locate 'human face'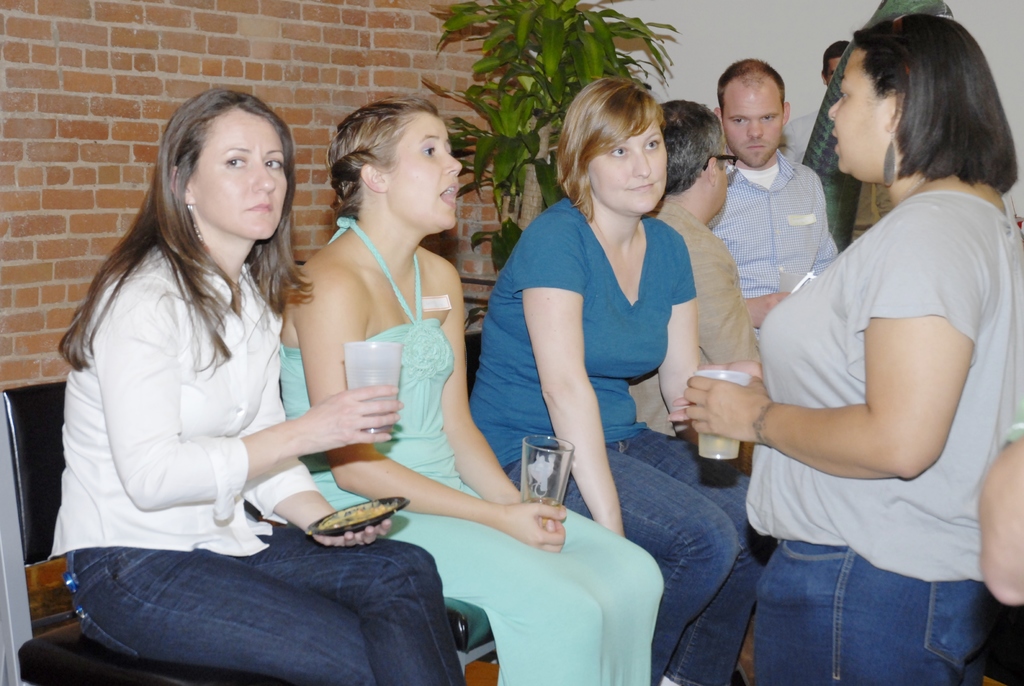
387/117/463/230
